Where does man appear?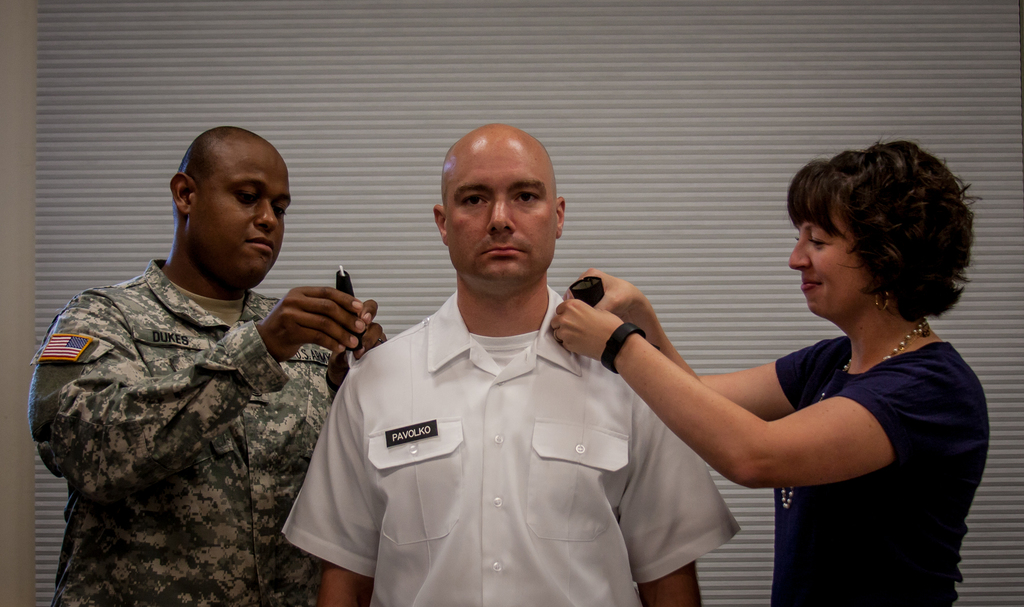
Appears at box(26, 121, 395, 606).
